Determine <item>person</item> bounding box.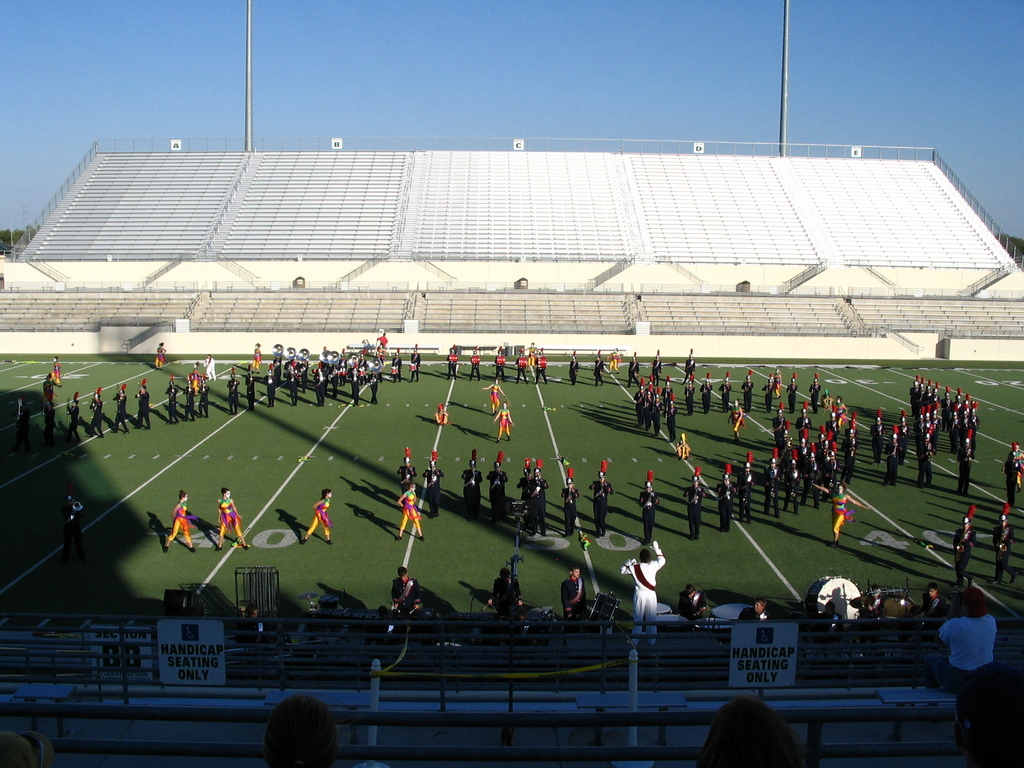
Determined: left=634, top=378, right=642, bottom=426.
